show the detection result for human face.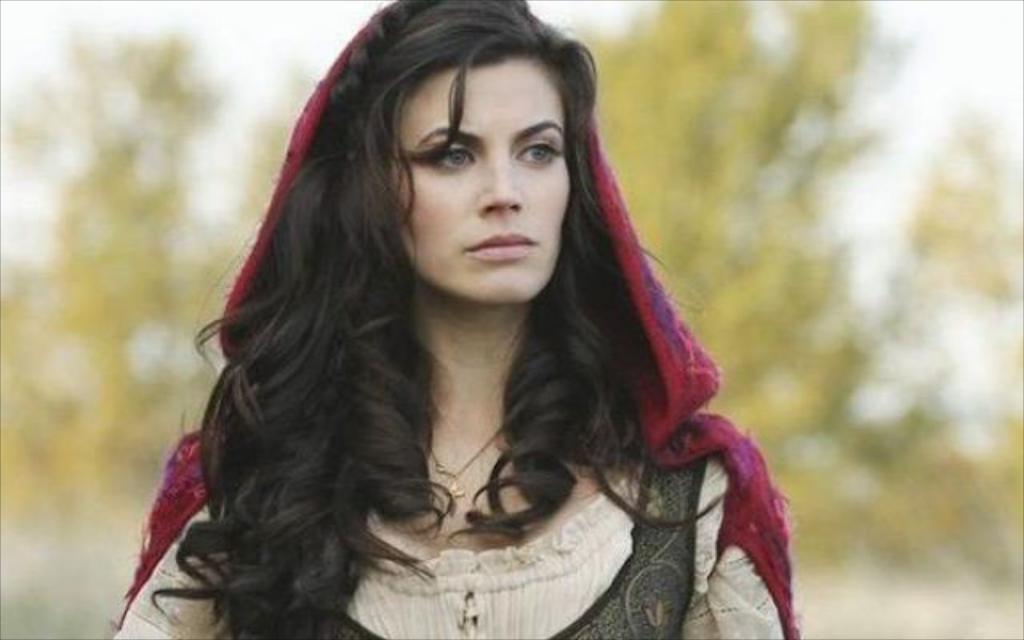
x1=394, y1=58, x2=568, y2=304.
